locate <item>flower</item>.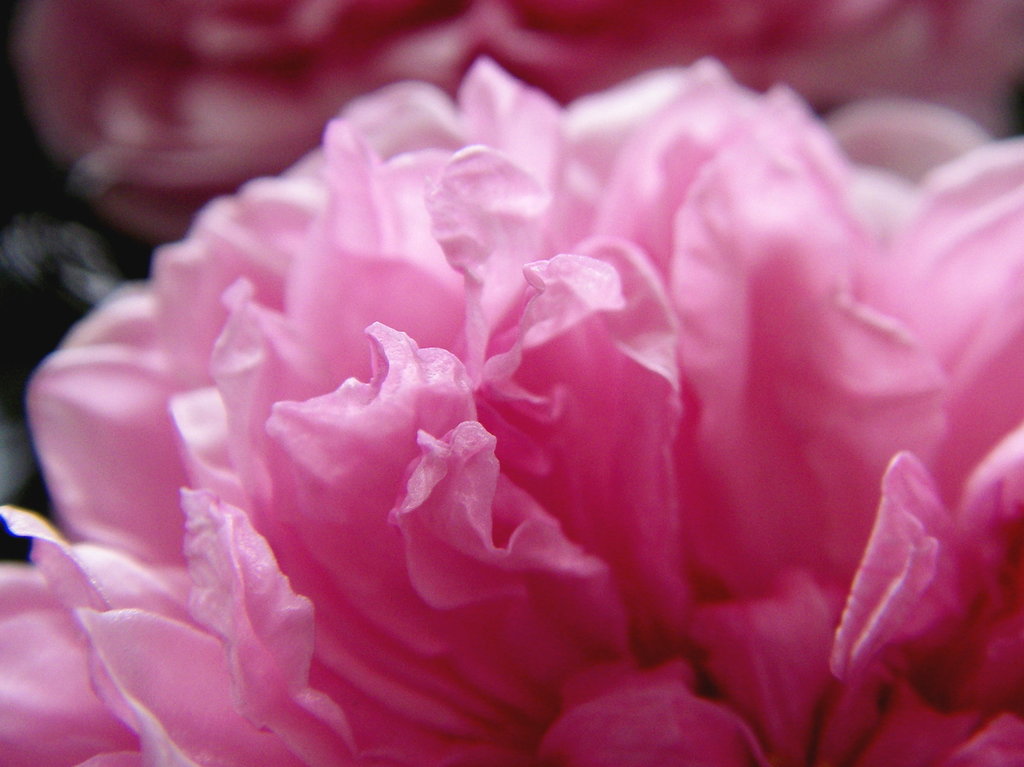
Bounding box: [left=0, top=55, right=1005, bottom=766].
